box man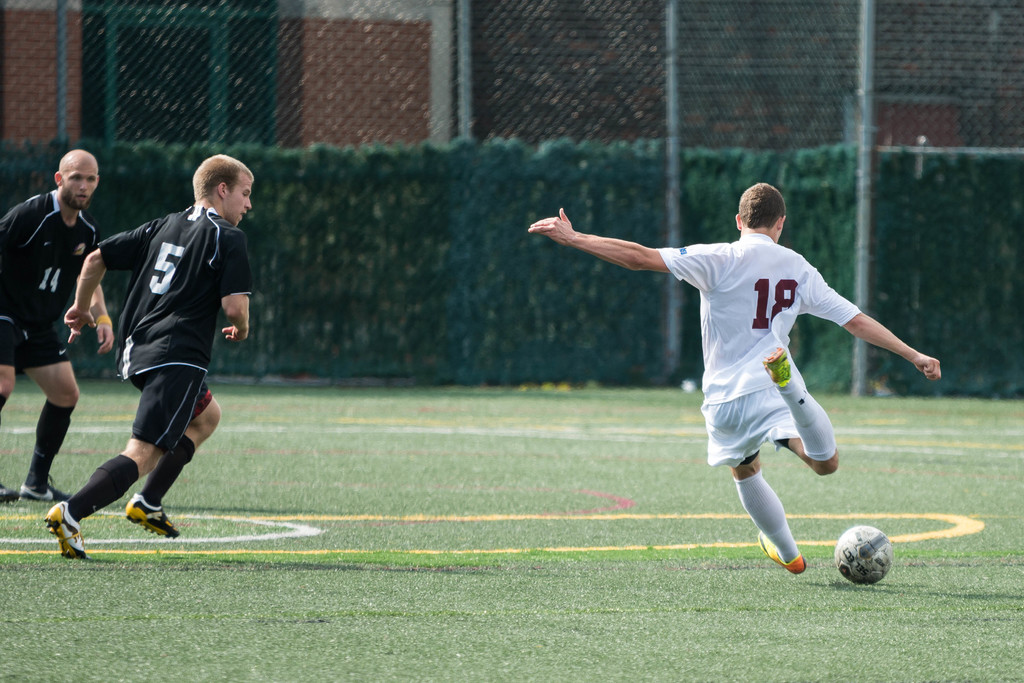
47/154/252/559
